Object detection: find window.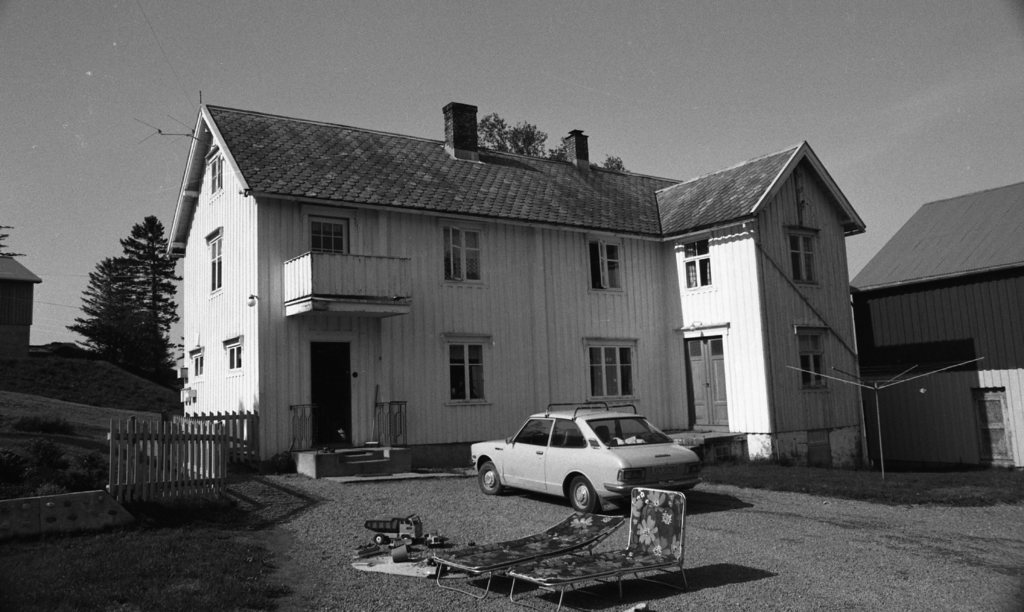
box(226, 336, 242, 369).
